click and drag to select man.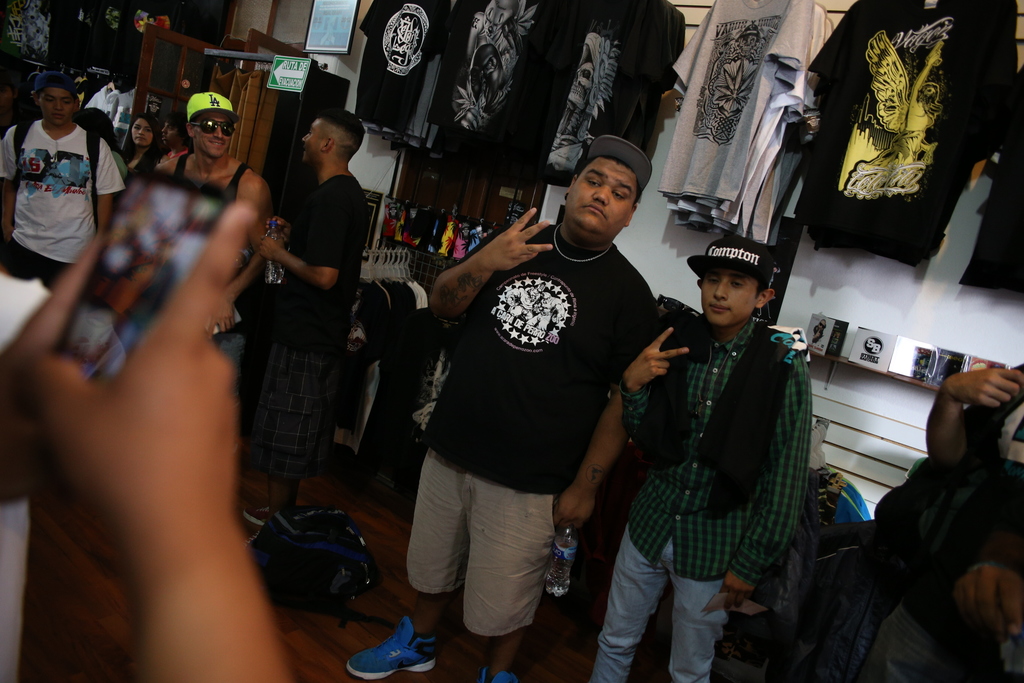
Selection: bbox(867, 361, 1023, 682).
